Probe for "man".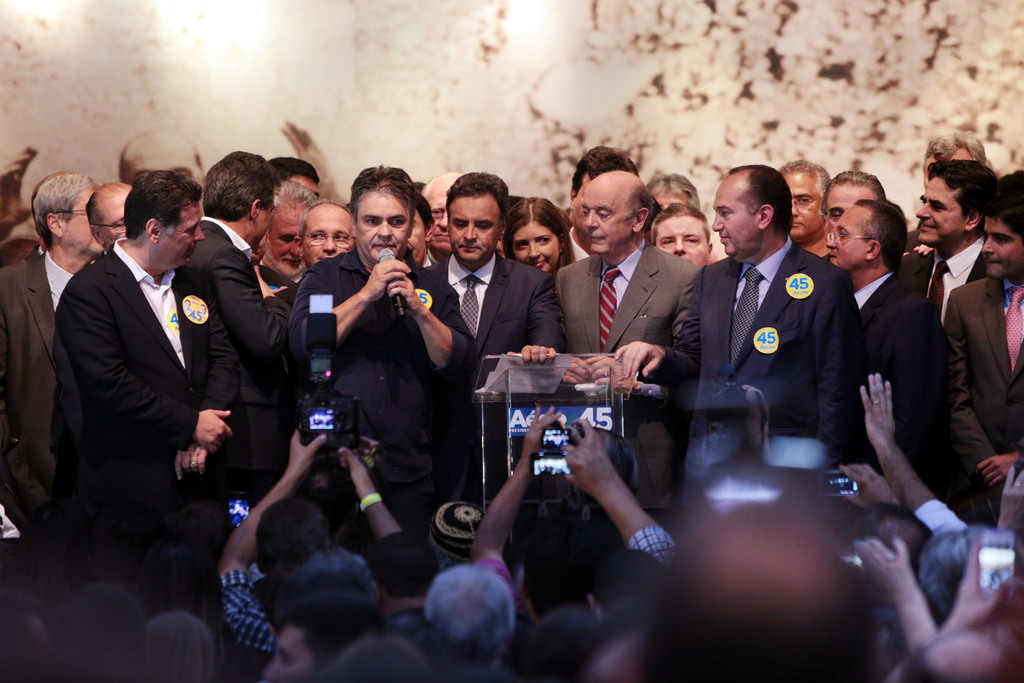
Probe result: {"x1": 257, "y1": 174, "x2": 323, "y2": 283}.
